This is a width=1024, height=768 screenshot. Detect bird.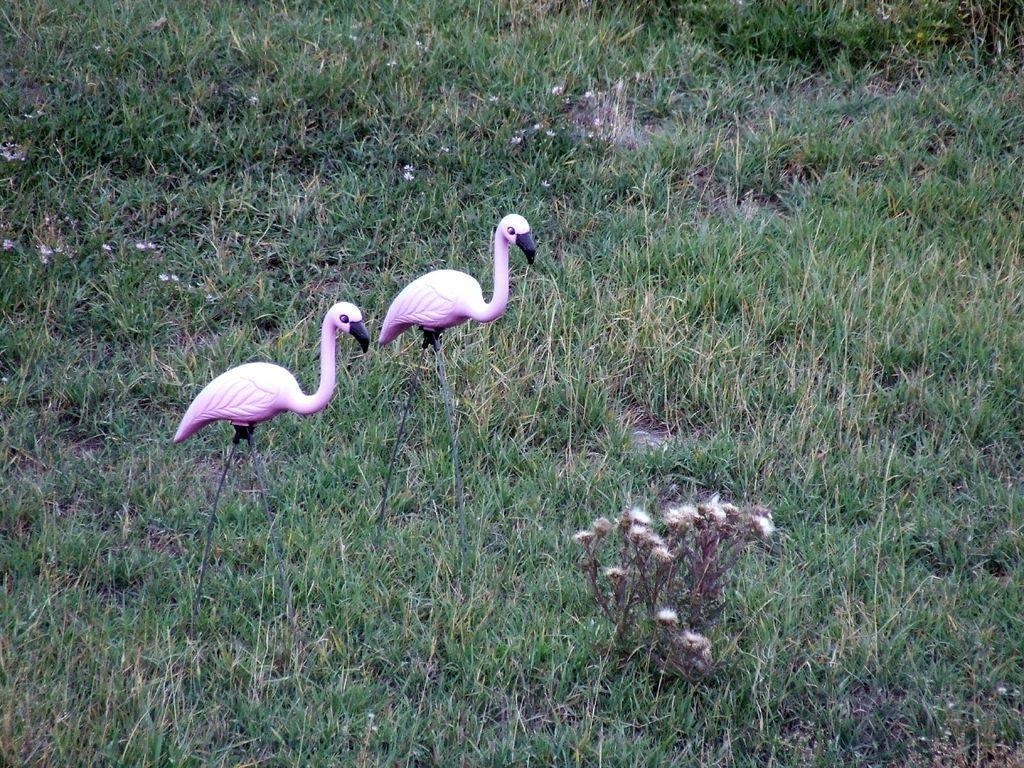
{"left": 375, "top": 220, "right": 525, "bottom": 365}.
